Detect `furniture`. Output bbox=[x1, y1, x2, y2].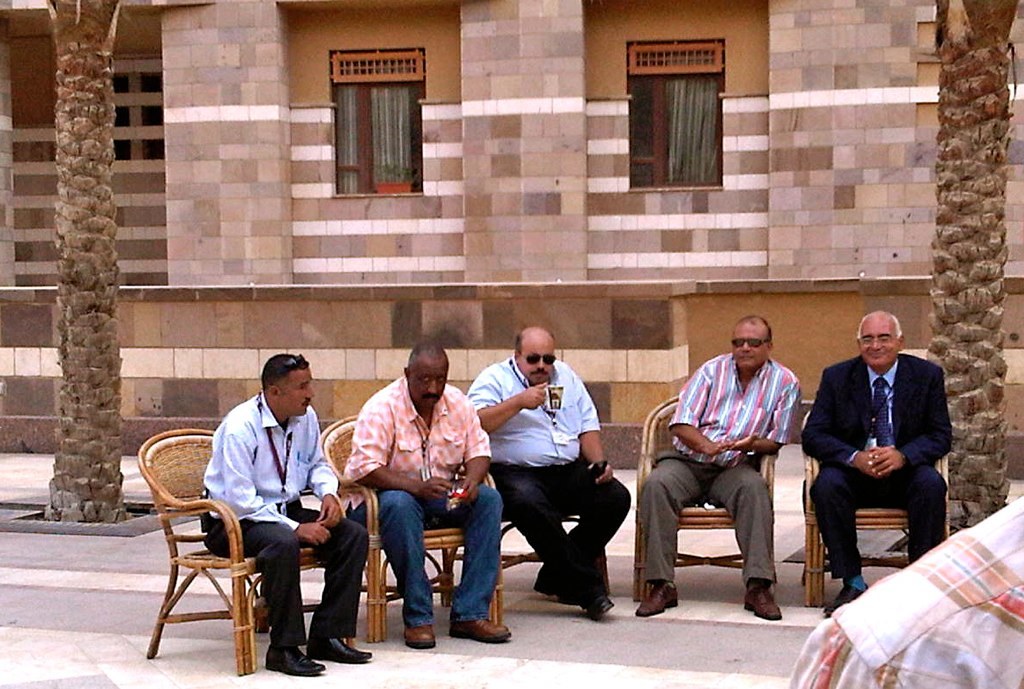
bbox=[800, 410, 949, 605].
